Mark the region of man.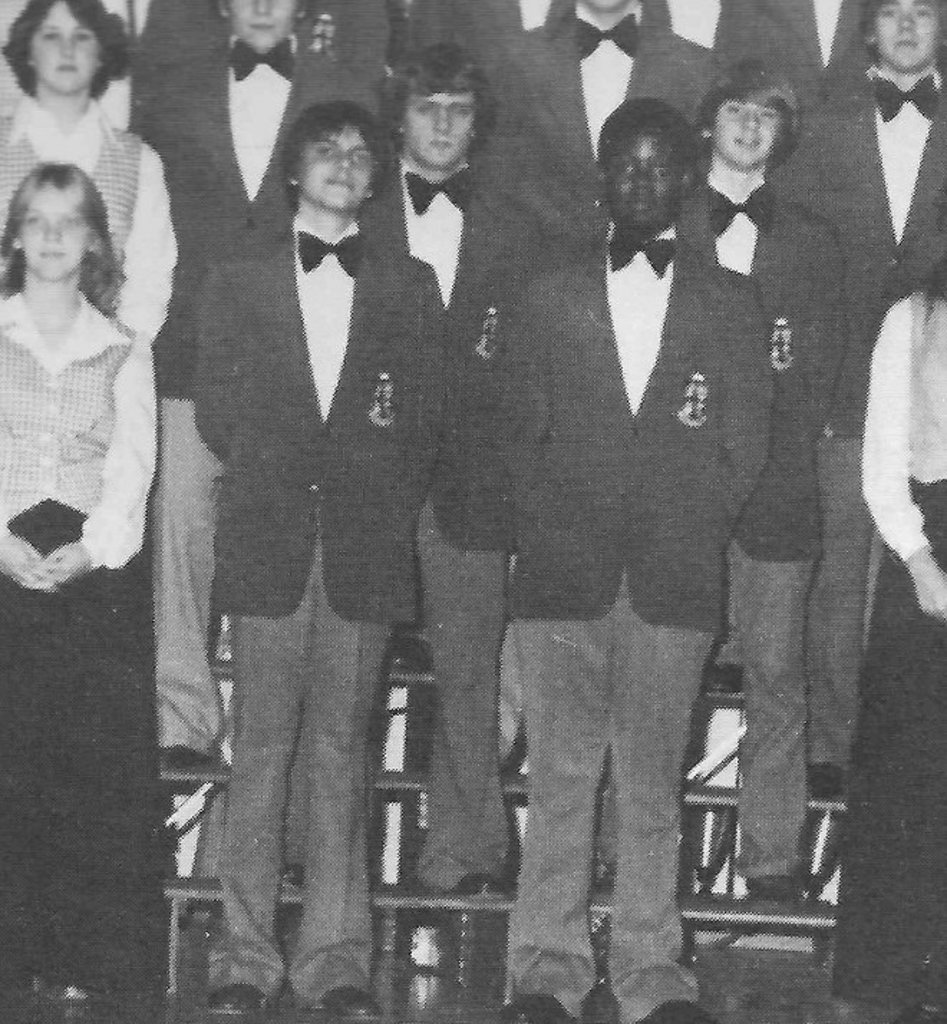
Region: box=[472, 99, 773, 1023].
